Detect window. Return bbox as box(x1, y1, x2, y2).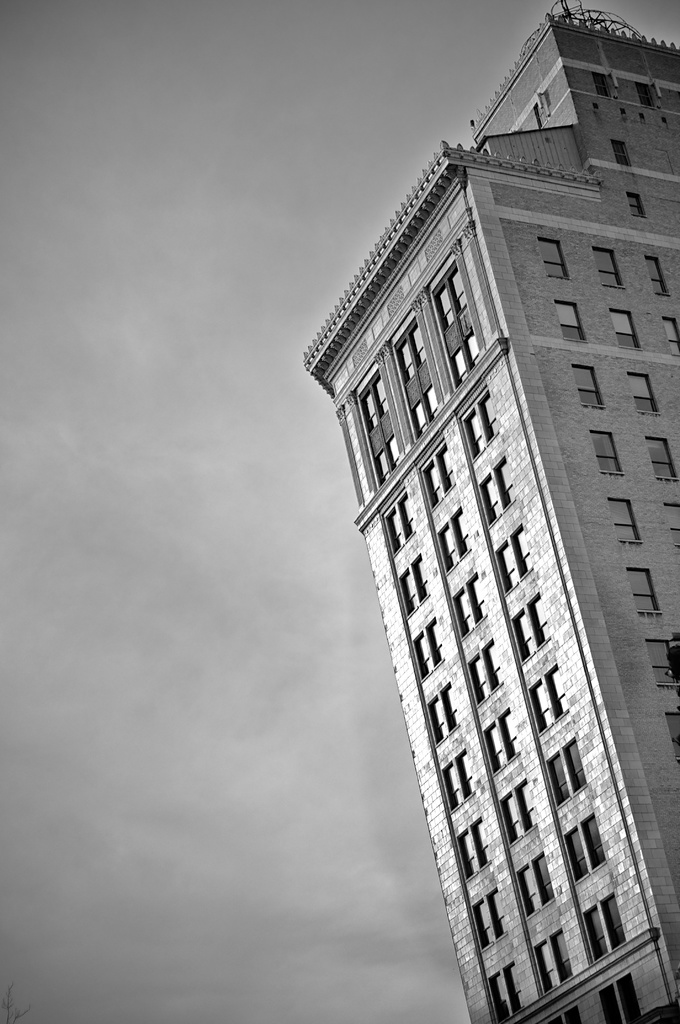
box(420, 461, 442, 508).
